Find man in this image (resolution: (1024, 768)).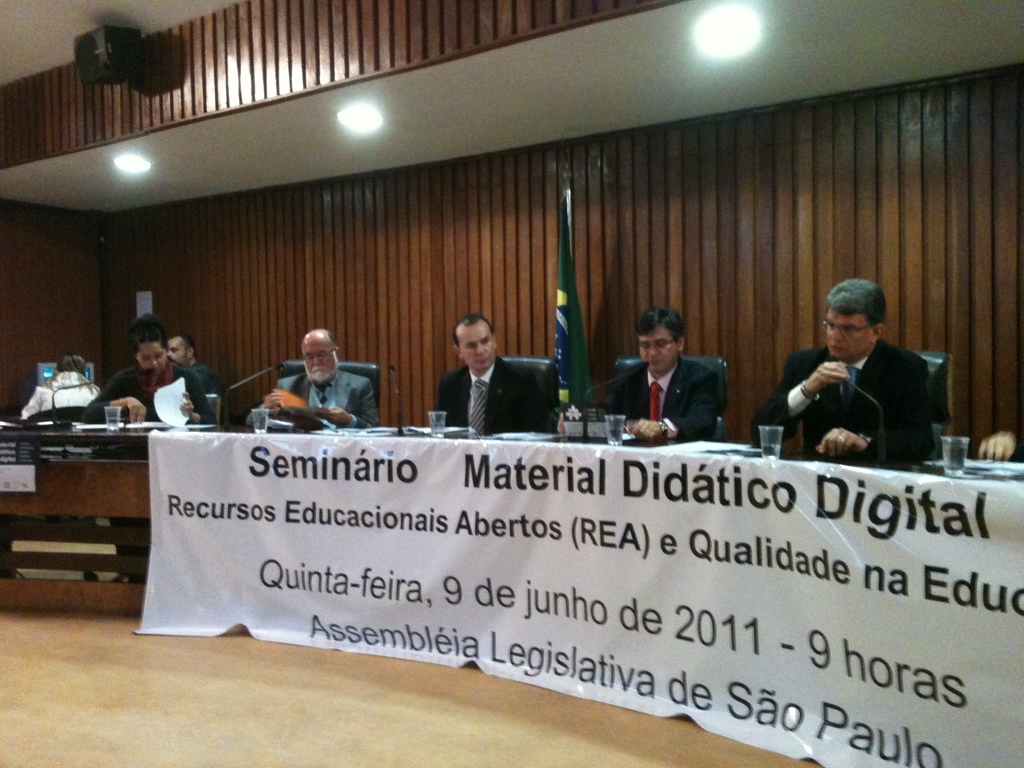
<region>744, 276, 940, 459</region>.
